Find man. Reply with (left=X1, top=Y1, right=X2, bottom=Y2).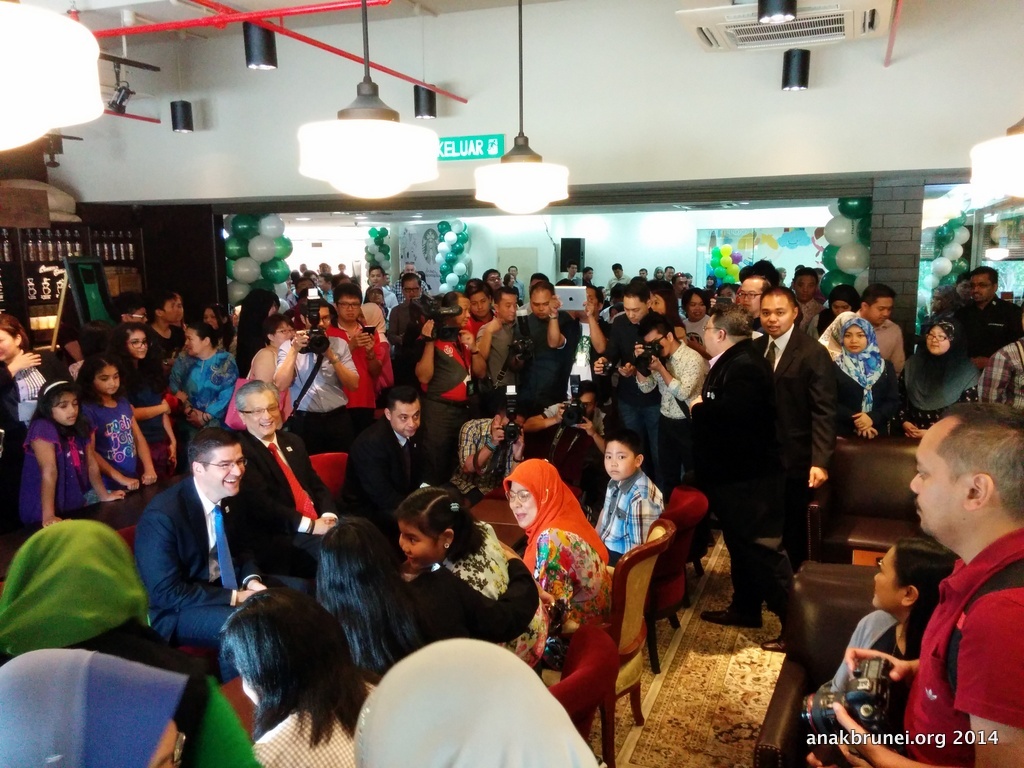
(left=262, top=303, right=364, bottom=450).
